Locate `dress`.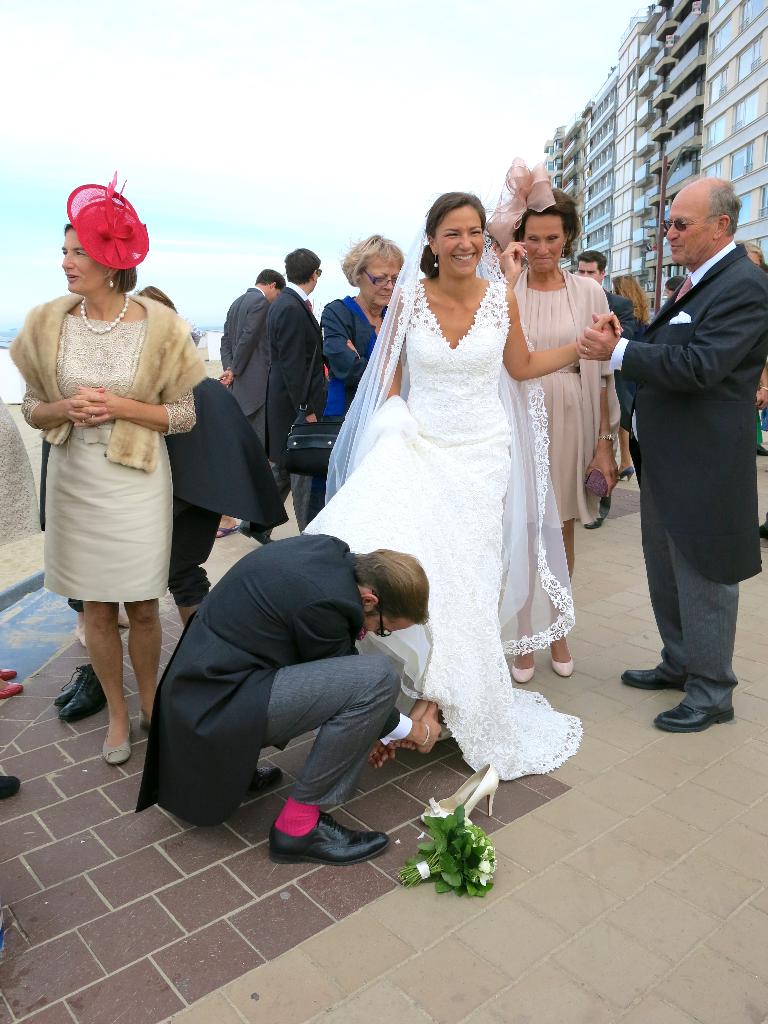
Bounding box: 307/273/588/784.
